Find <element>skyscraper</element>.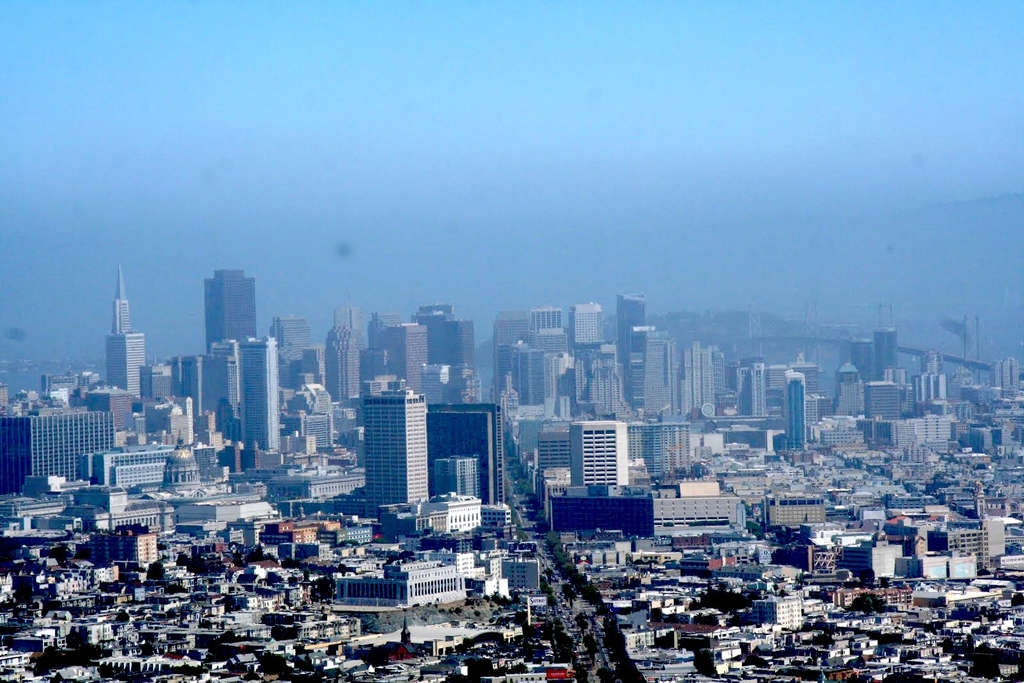
<box>193,342,242,430</box>.
